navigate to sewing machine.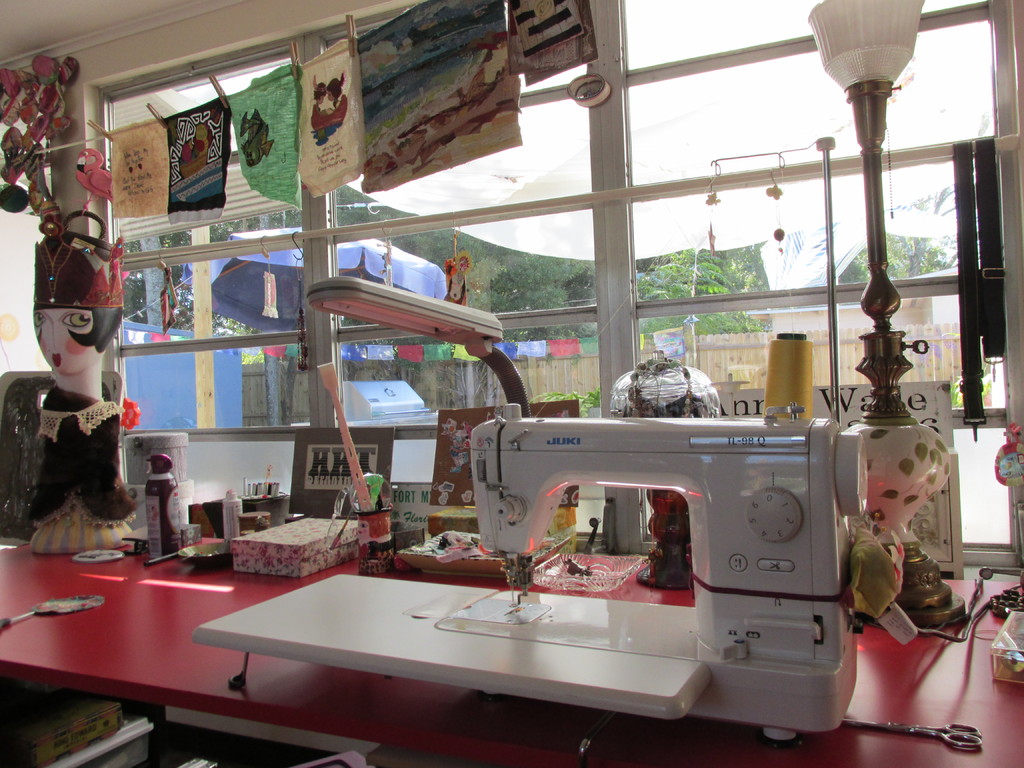
Navigation target: pyautogui.locateOnScreen(183, 275, 866, 742).
